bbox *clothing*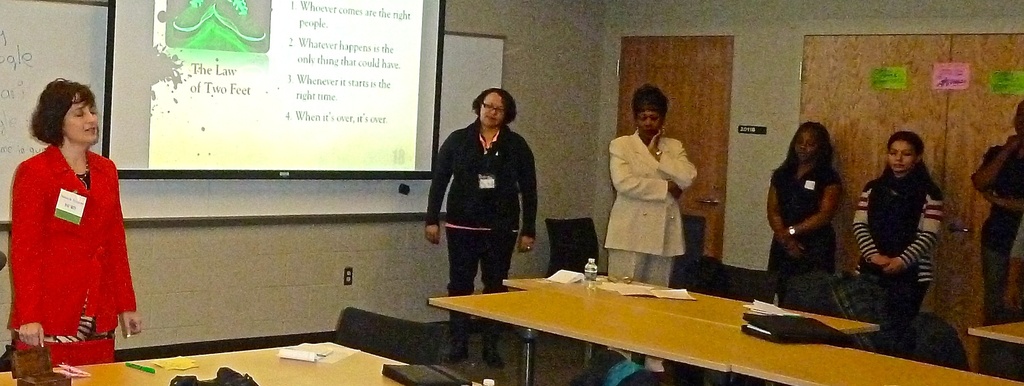
{"x1": 860, "y1": 277, "x2": 932, "y2": 324}
